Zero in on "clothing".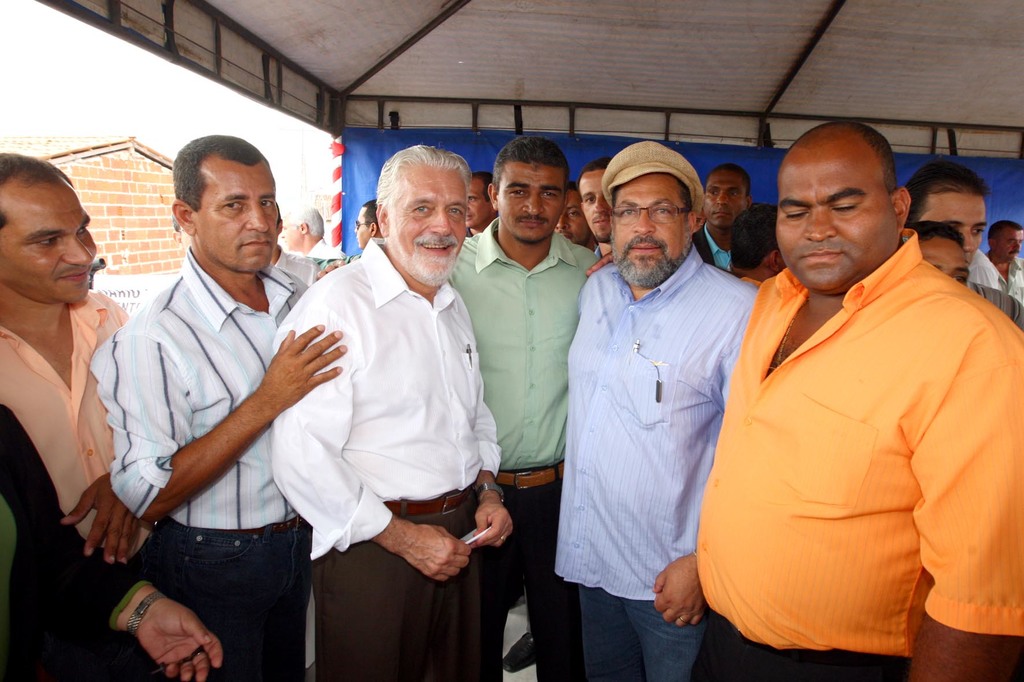
Zeroed in: [x1=268, y1=234, x2=503, y2=681].
